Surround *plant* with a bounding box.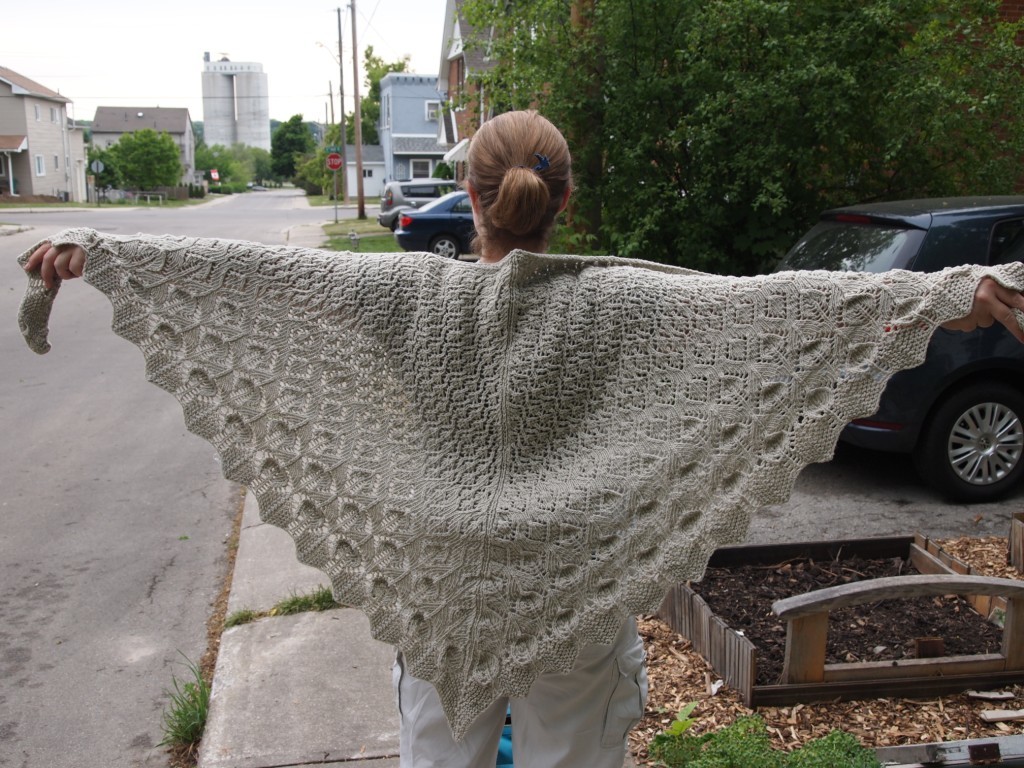
bbox(0, 190, 109, 214).
